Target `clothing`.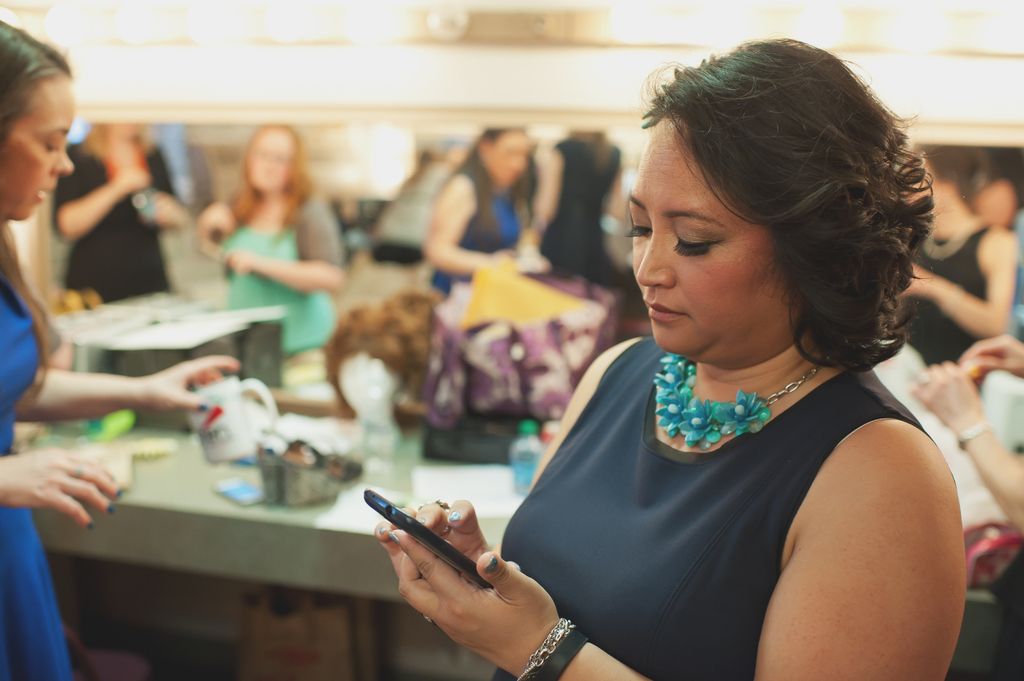
Target region: 58/146/182/310.
